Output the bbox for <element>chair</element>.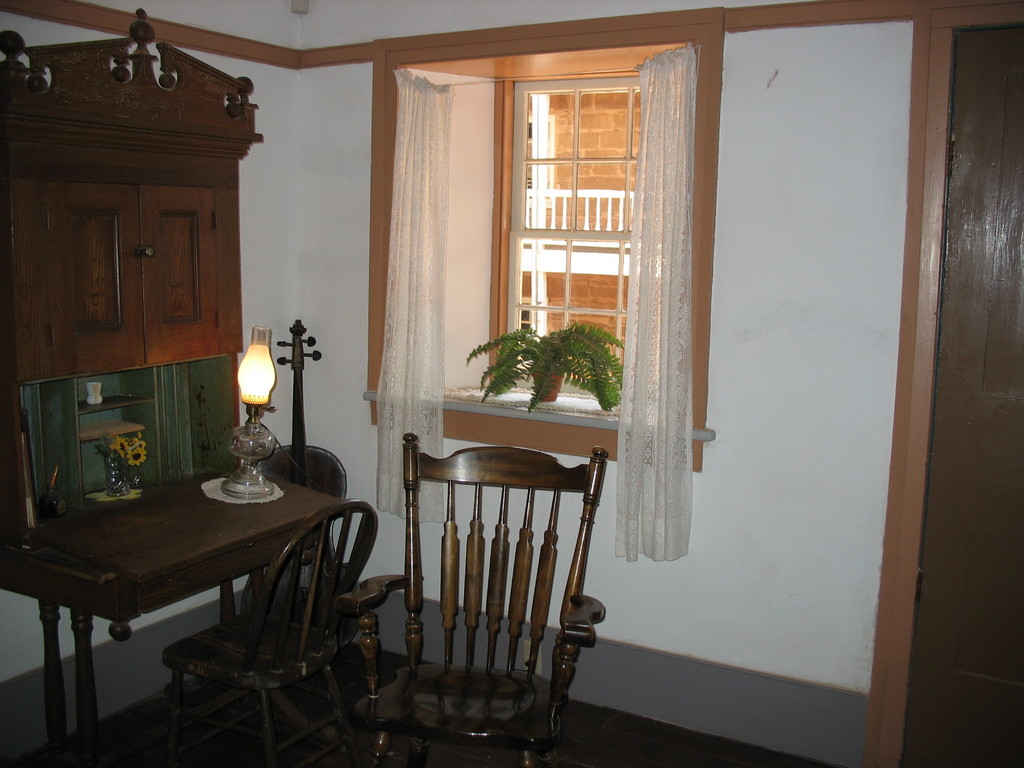
(x1=281, y1=420, x2=596, y2=744).
